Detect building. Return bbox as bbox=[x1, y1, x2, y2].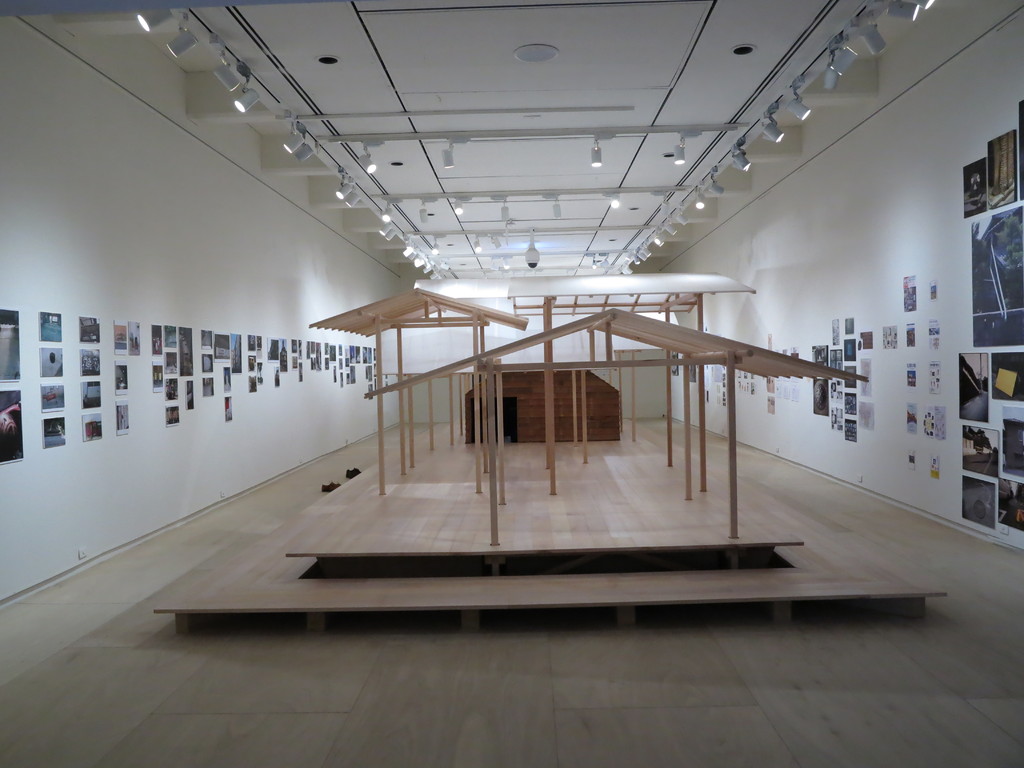
bbox=[0, 0, 1023, 767].
